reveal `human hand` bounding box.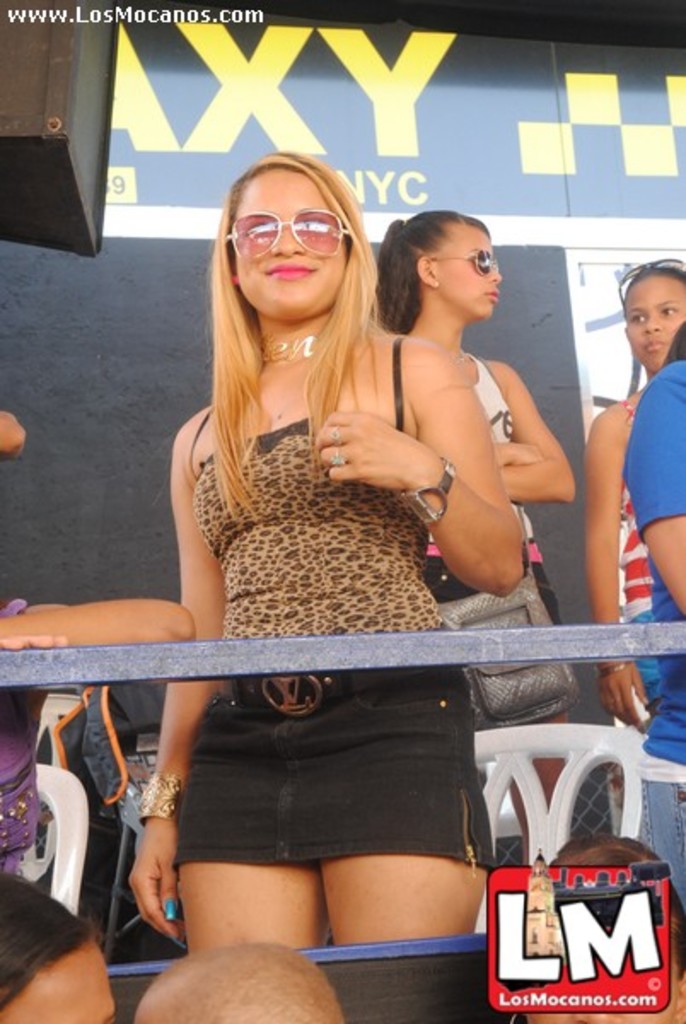
Revealed: x1=128 y1=819 x2=189 y2=949.
